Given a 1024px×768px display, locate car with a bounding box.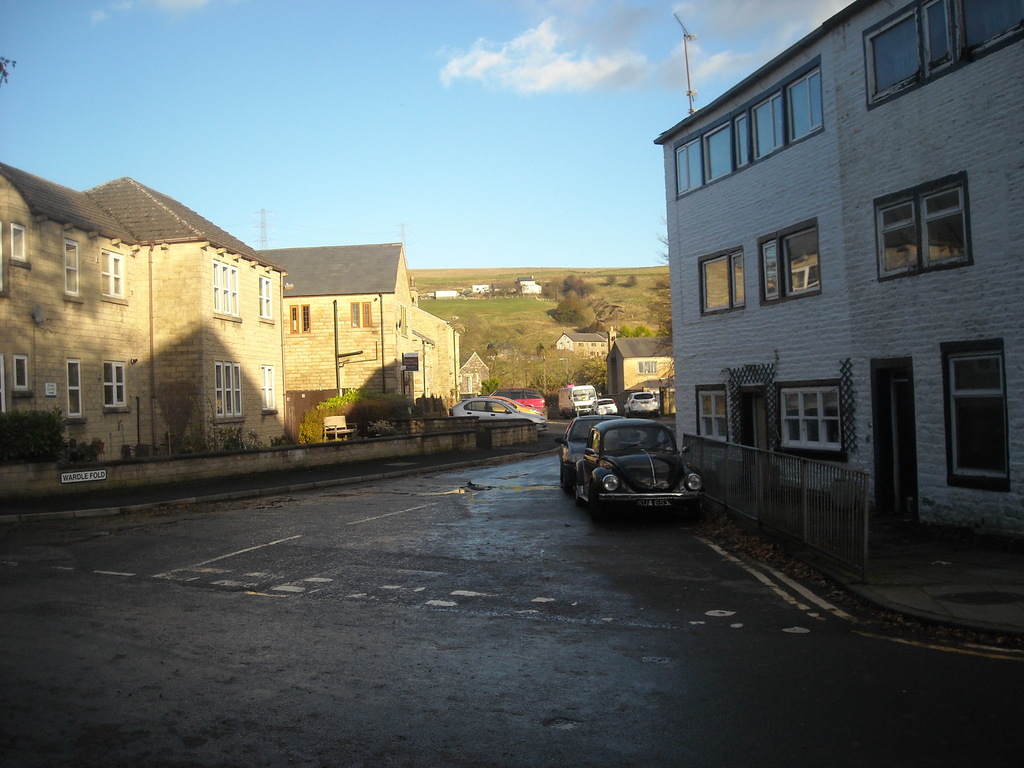
Located: {"left": 623, "top": 387, "right": 661, "bottom": 418}.
